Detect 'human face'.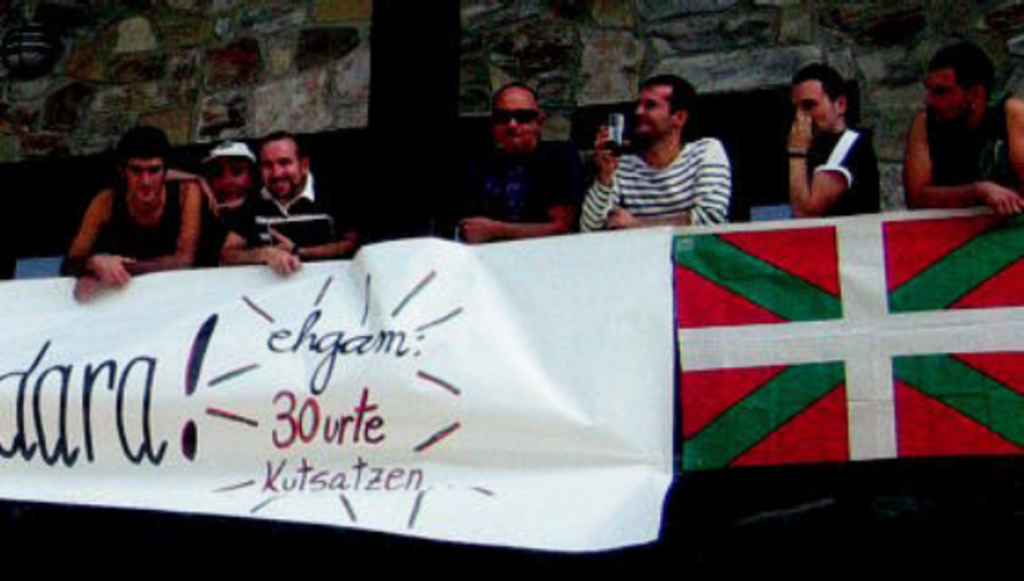
Detected at x1=922 y1=73 x2=965 y2=130.
